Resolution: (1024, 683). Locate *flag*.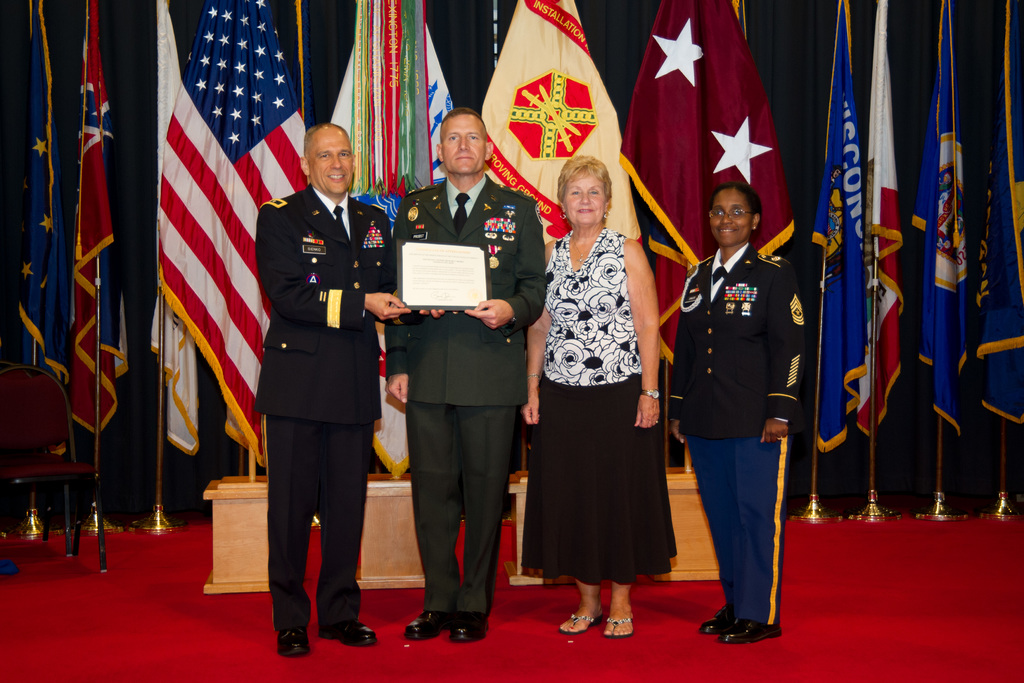
{"left": 808, "top": 0, "right": 873, "bottom": 454}.
